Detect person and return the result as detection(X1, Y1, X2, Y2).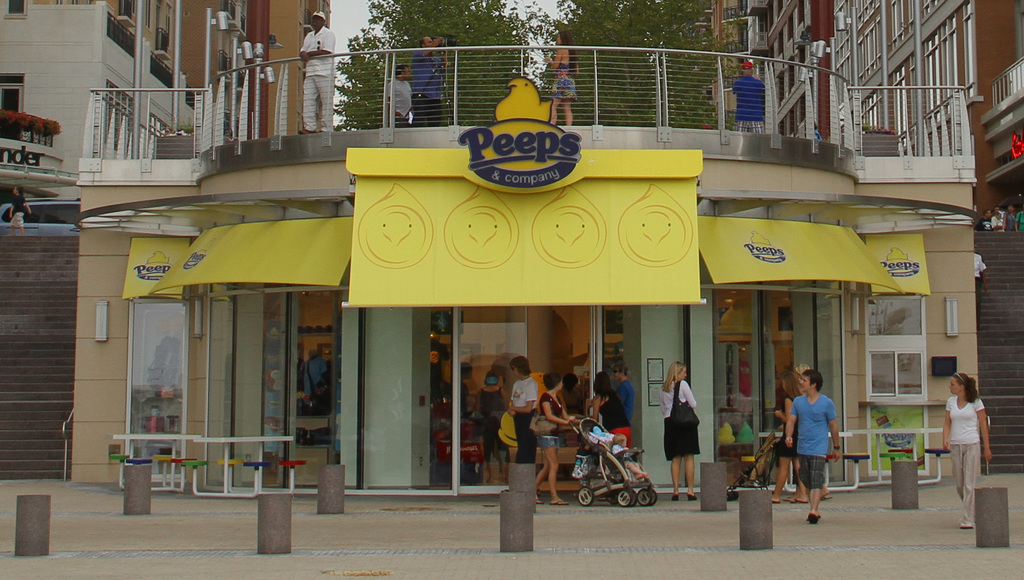
detection(385, 65, 417, 133).
